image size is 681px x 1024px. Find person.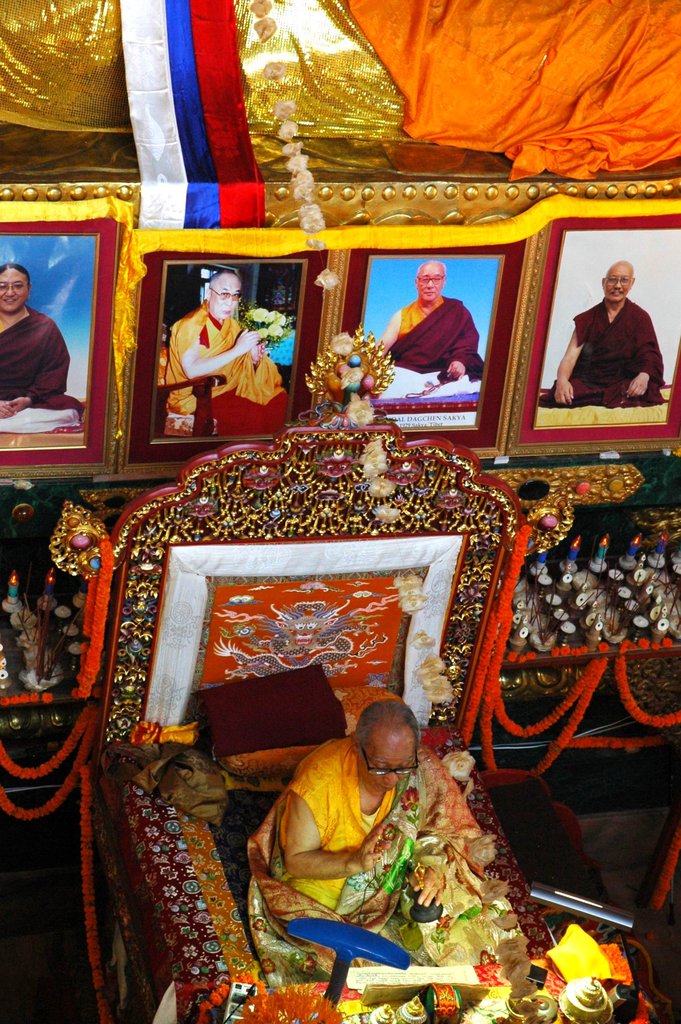
<bbox>254, 691, 507, 983</bbox>.
